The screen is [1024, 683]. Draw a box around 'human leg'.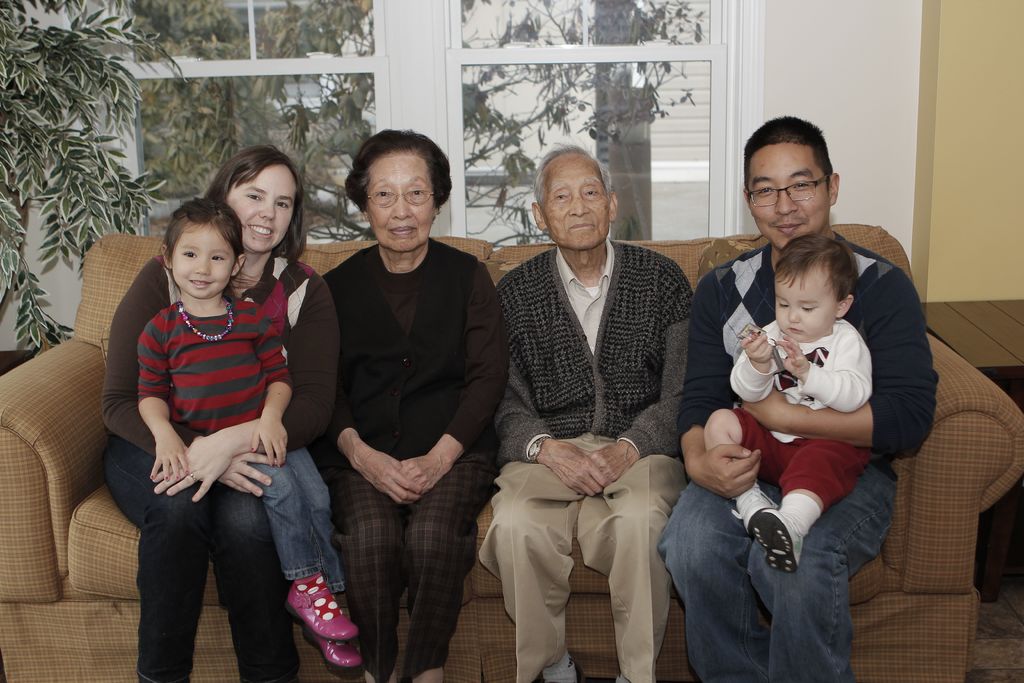
left=662, top=453, right=894, bottom=678.
